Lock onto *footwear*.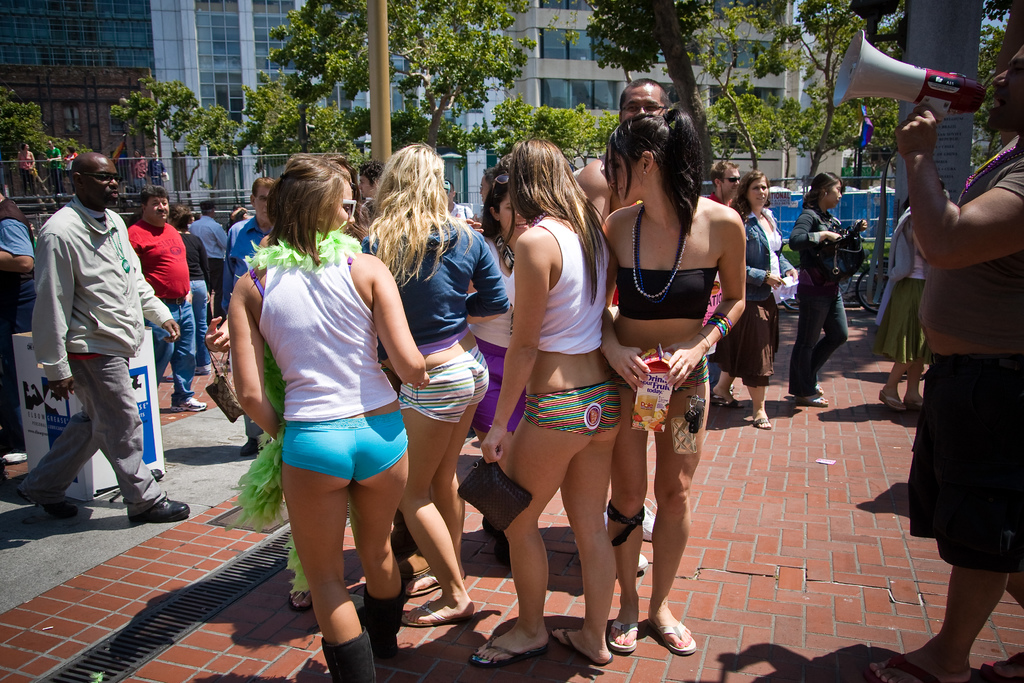
Locked: <bbox>556, 630, 618, 662</bbox>.
